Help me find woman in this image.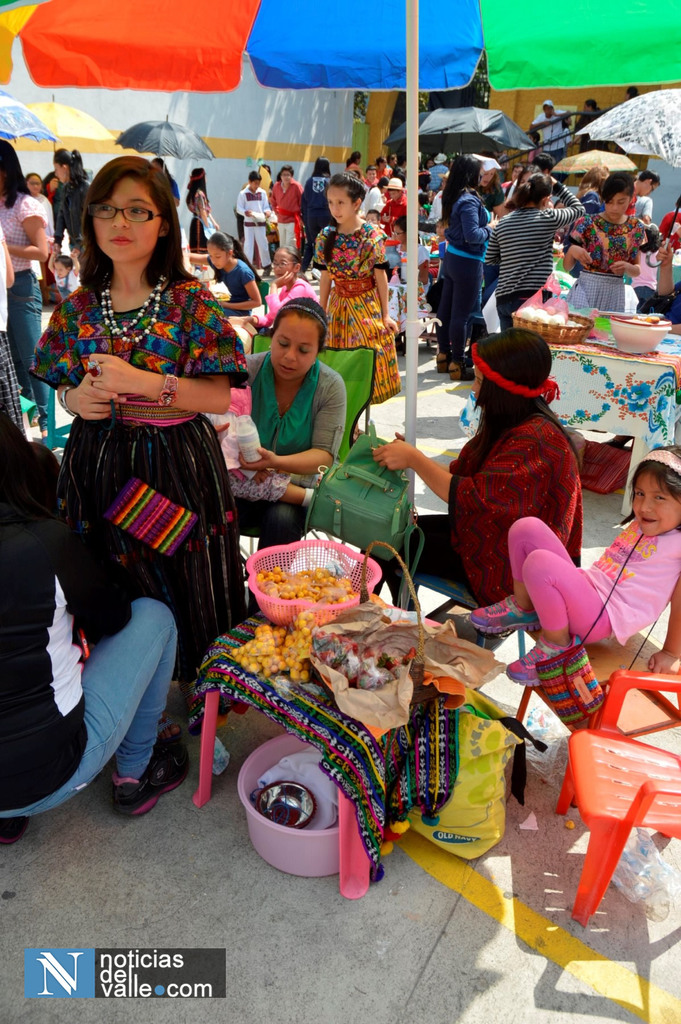
Found it: bbox=(301, 151, 336, 280).
